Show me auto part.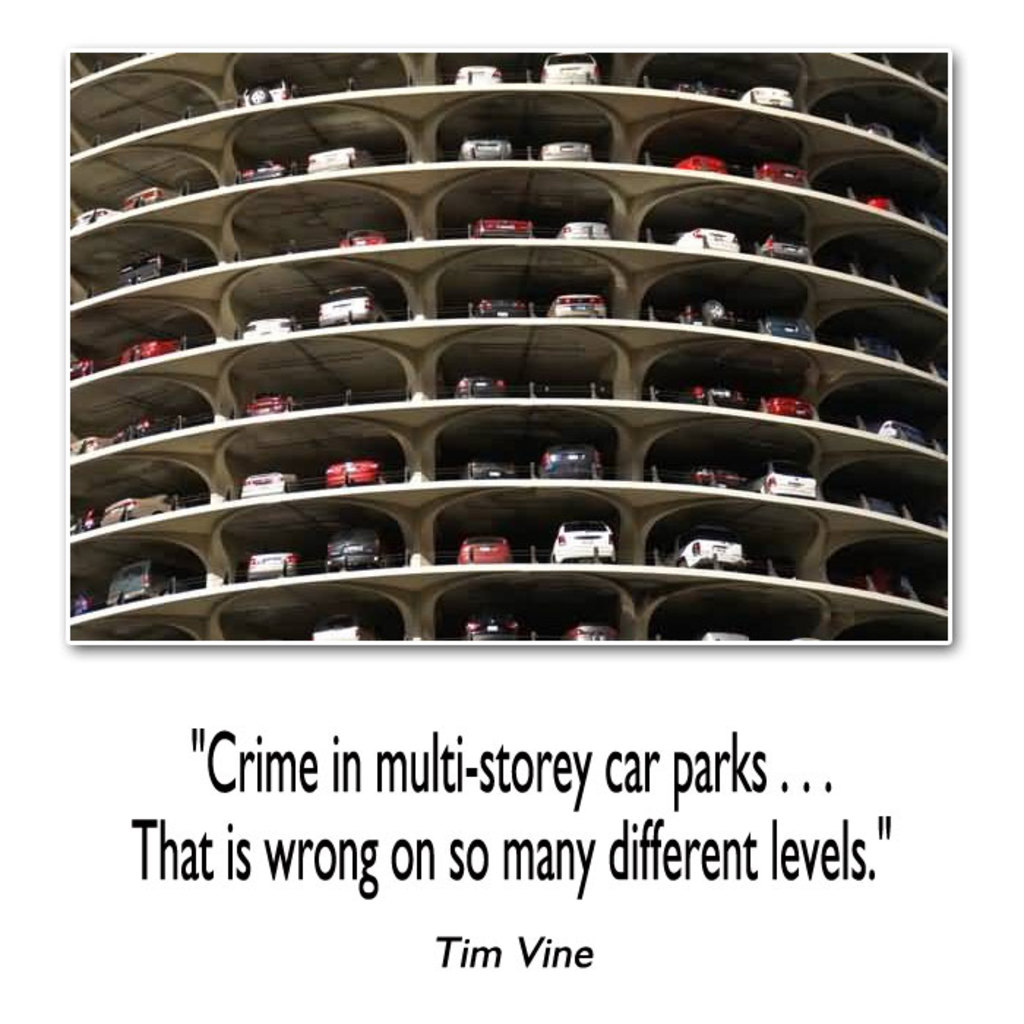
auto part is here: 765/319/812/336.
